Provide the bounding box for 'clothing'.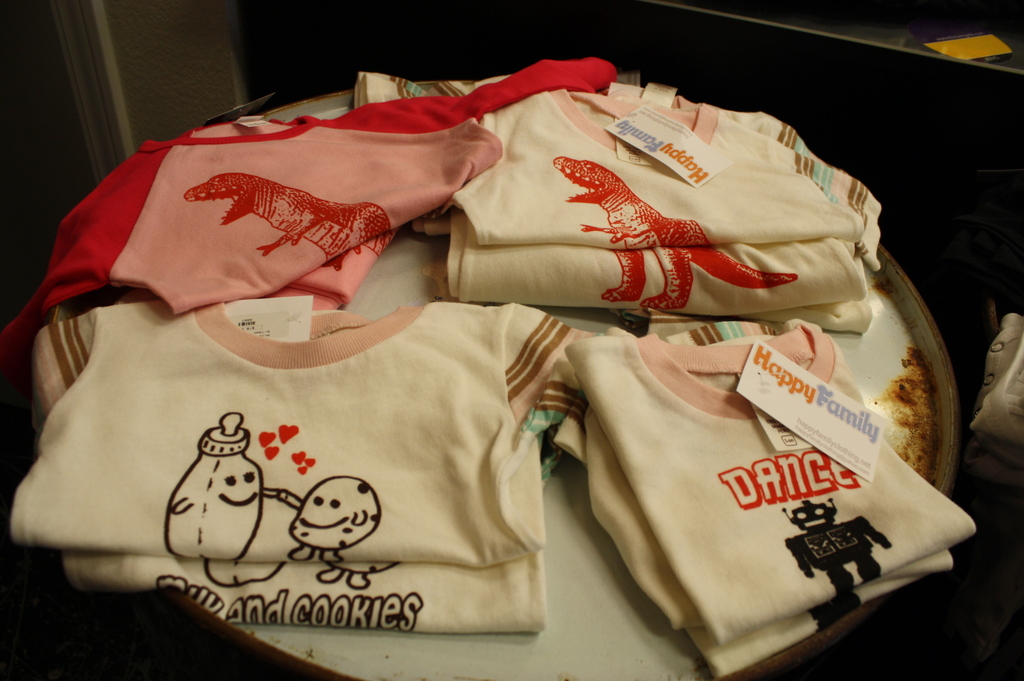
region(3, 60, 614, 371).
